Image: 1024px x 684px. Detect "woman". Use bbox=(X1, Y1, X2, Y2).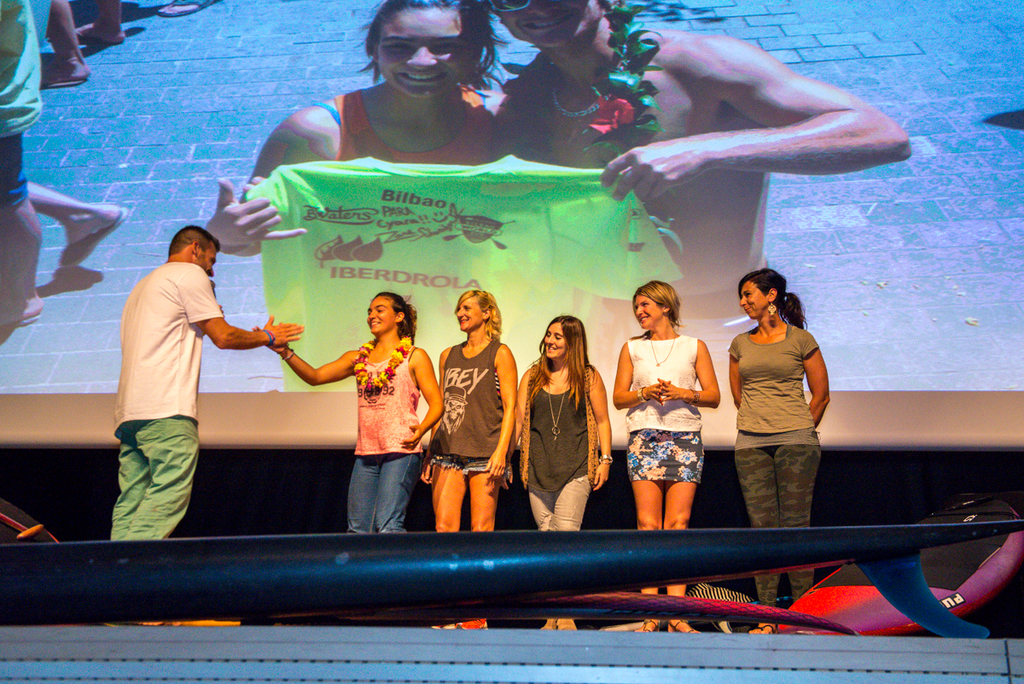
bbox=(422, 288, 518, 632).
